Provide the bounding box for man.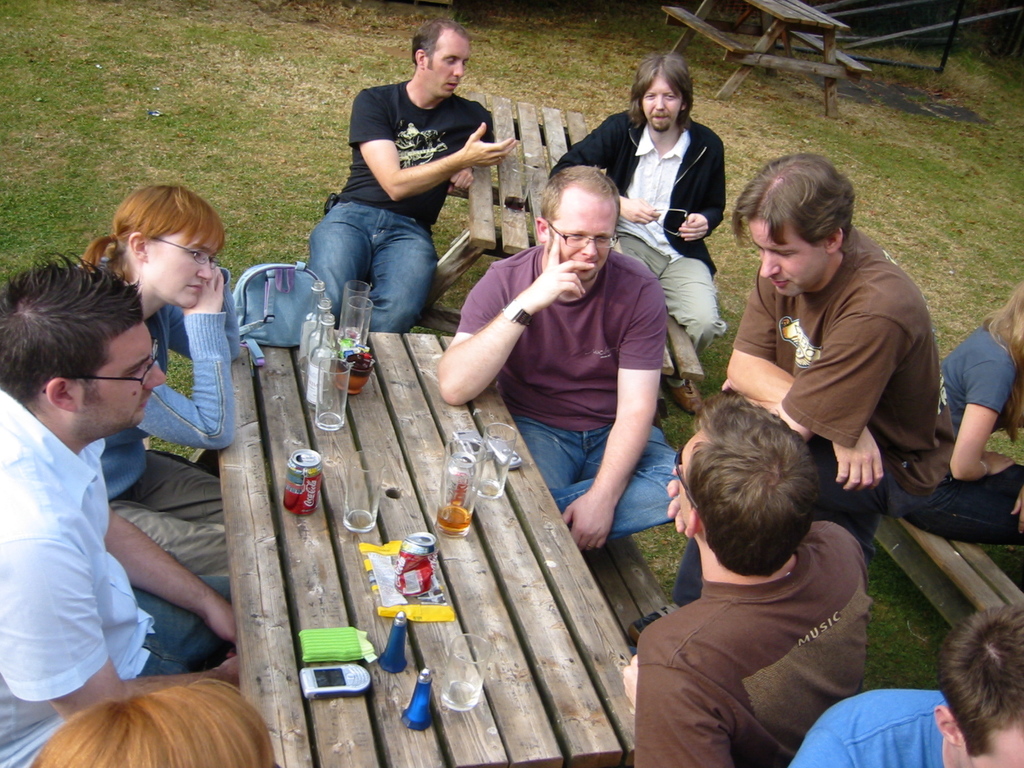
[x1=437, y1=164, x2=682, y2=553].
